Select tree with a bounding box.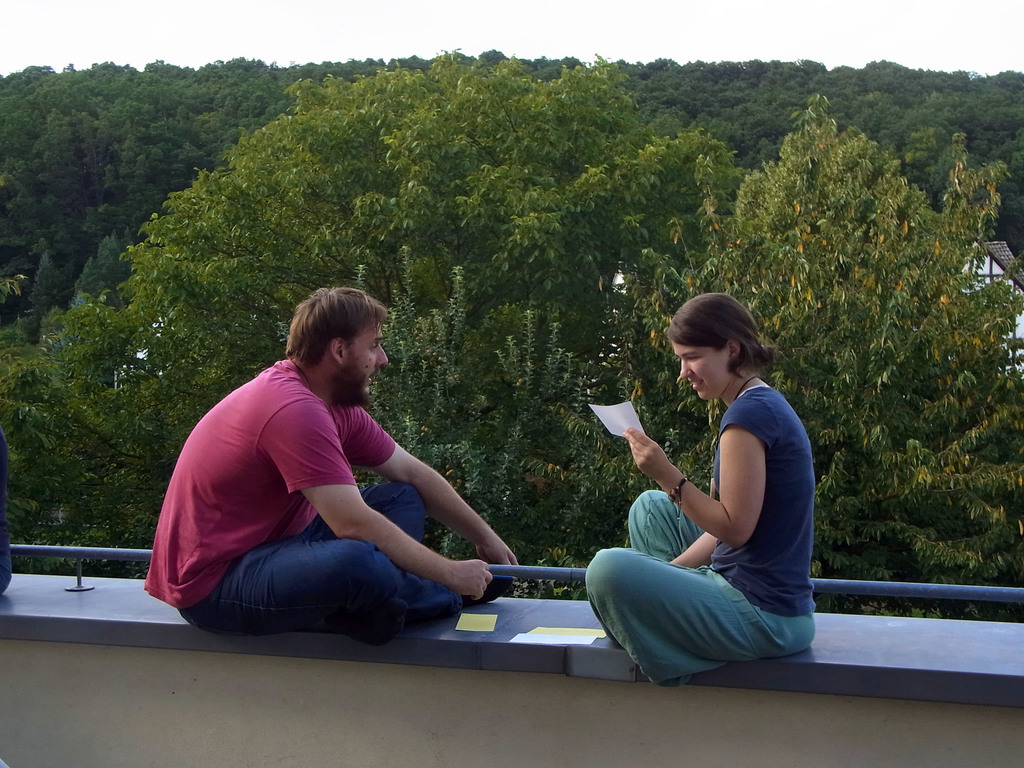
[x1=271, y1=243, x2=652, y2=590].
